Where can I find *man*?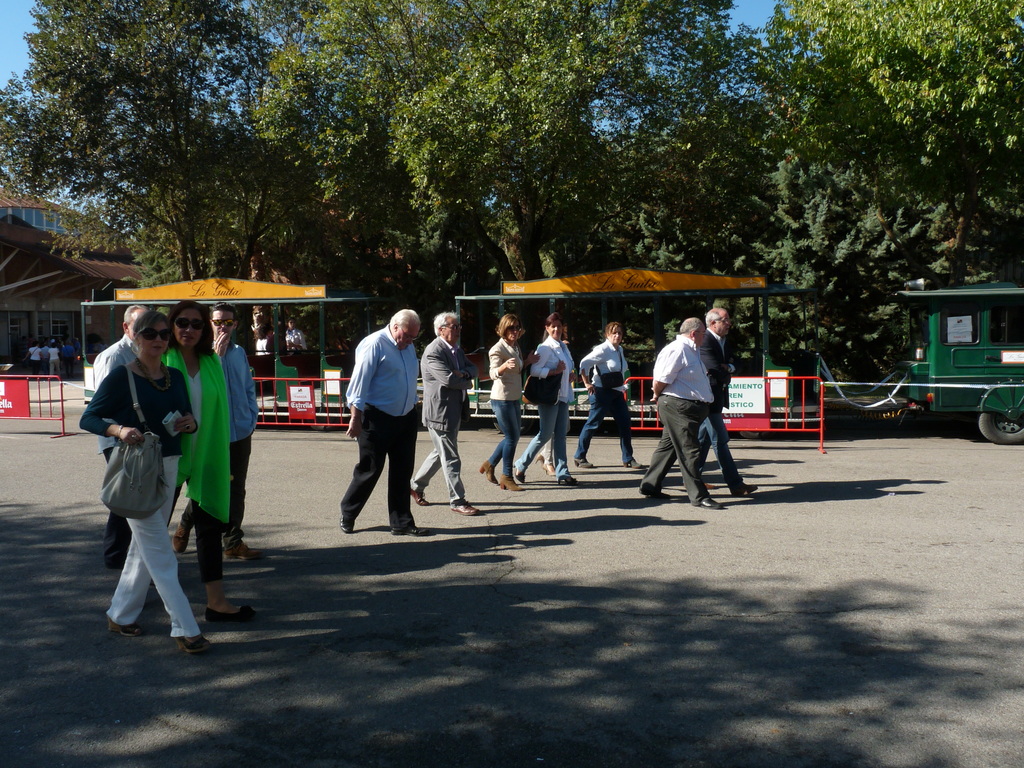
You can find it at box=[339, 307, 431, 537].
